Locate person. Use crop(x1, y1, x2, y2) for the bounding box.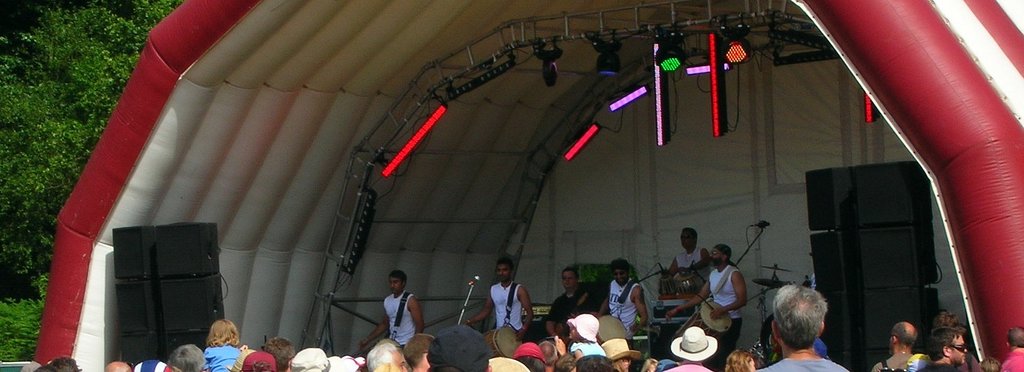
crop(663, 222, 702, 291).
